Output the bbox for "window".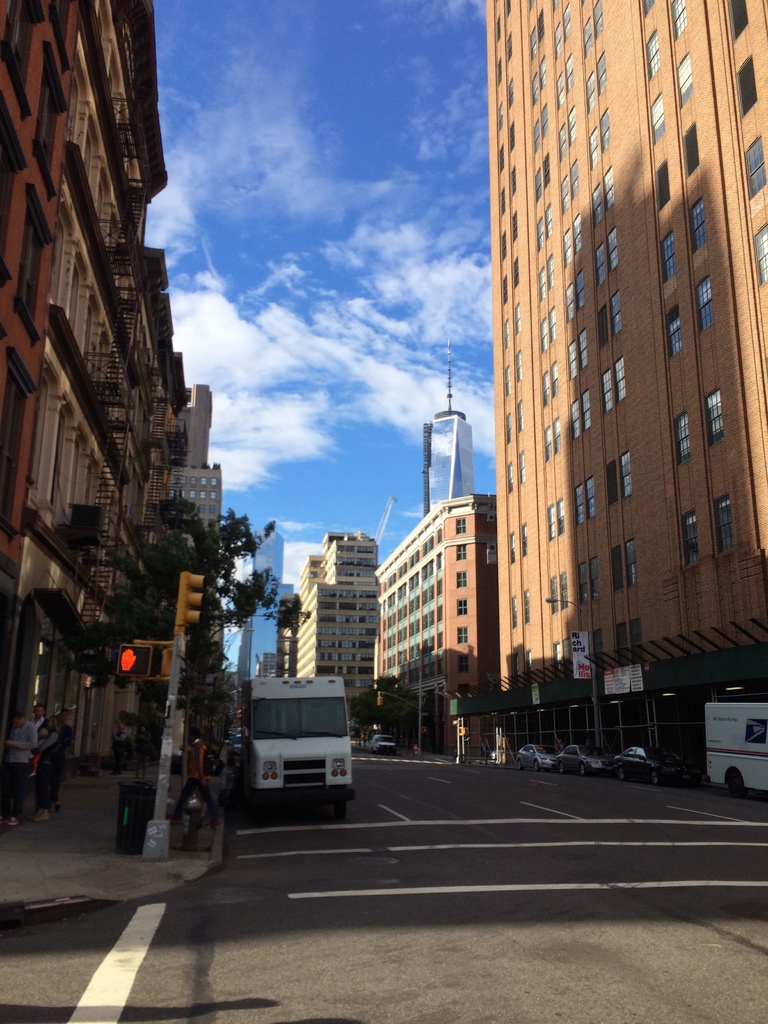
617,351,628,401.
